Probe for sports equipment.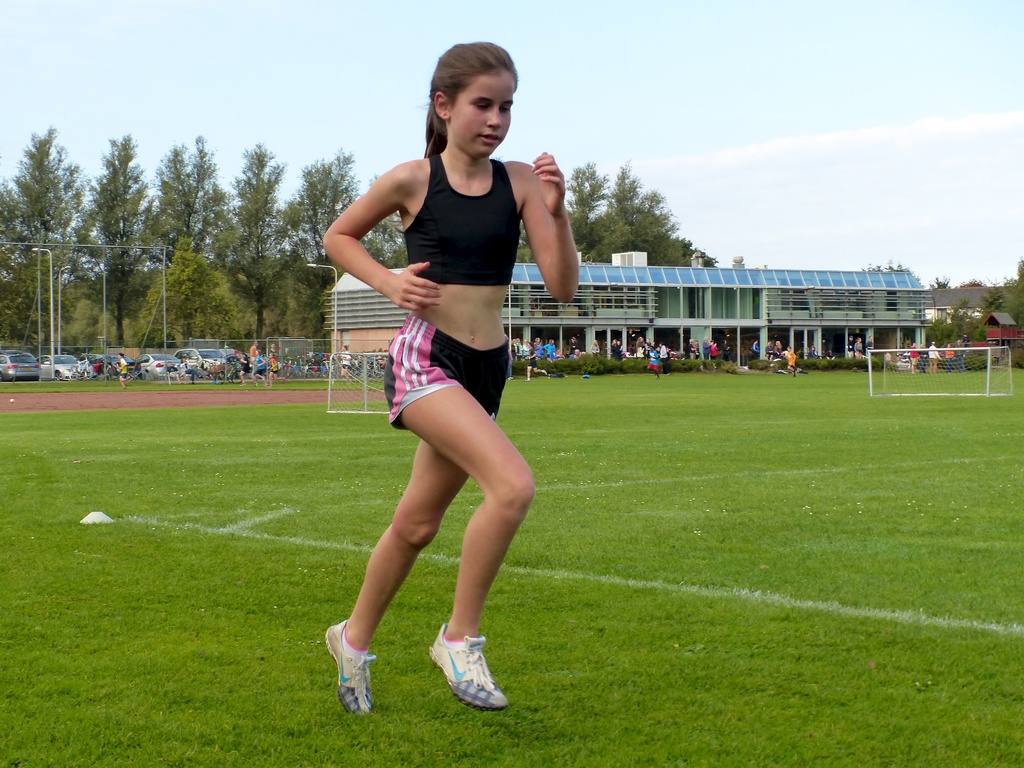
Probe result: 868,347,1011,397.
